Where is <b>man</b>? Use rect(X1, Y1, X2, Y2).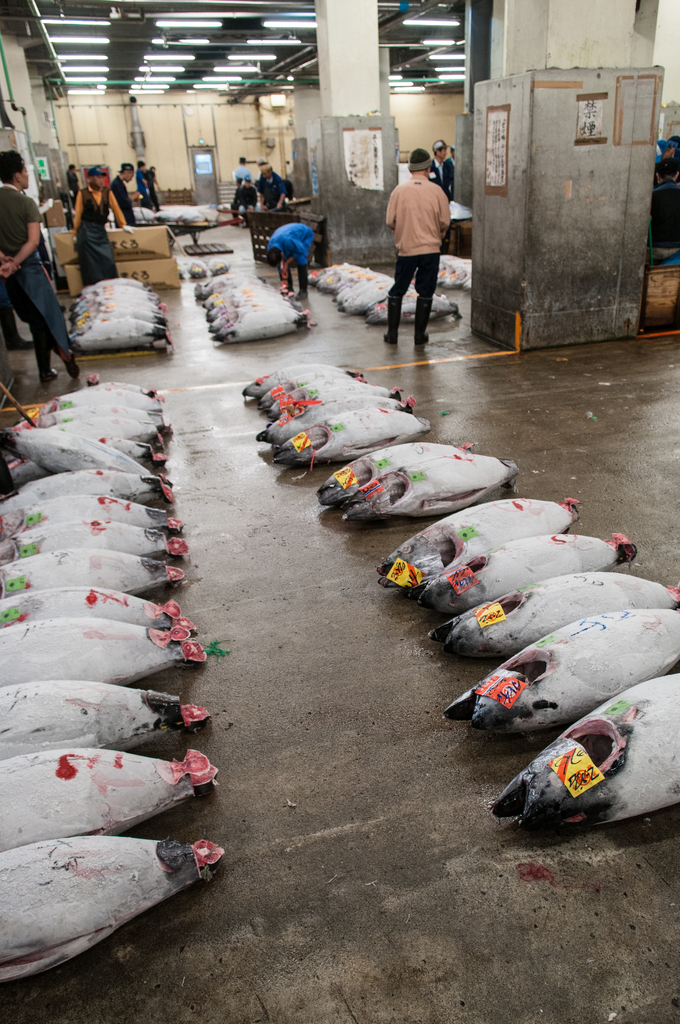
rect(434, 142, 455, 195).
